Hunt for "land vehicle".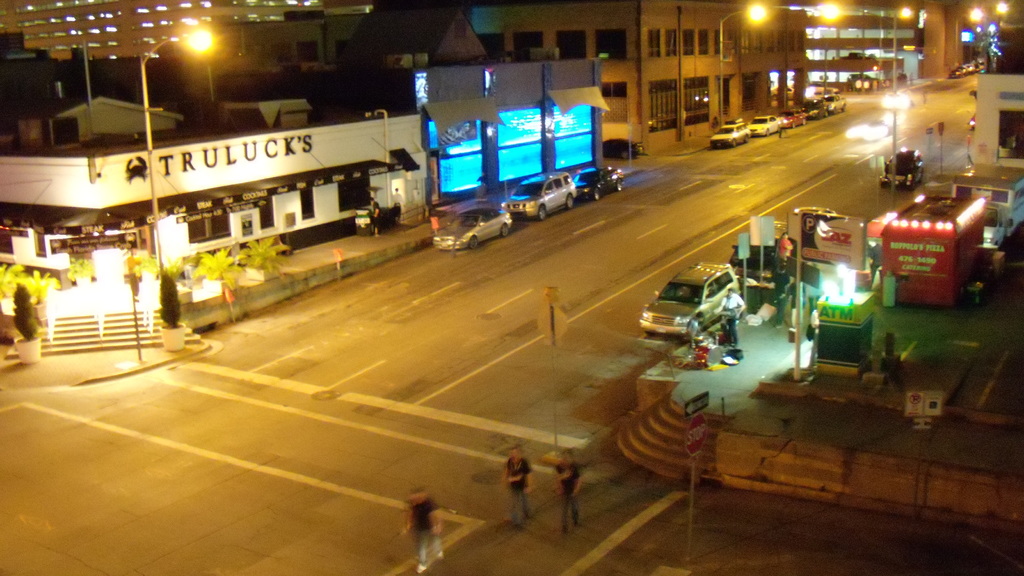
Hunted down at region(638, 261, 752, 349).
